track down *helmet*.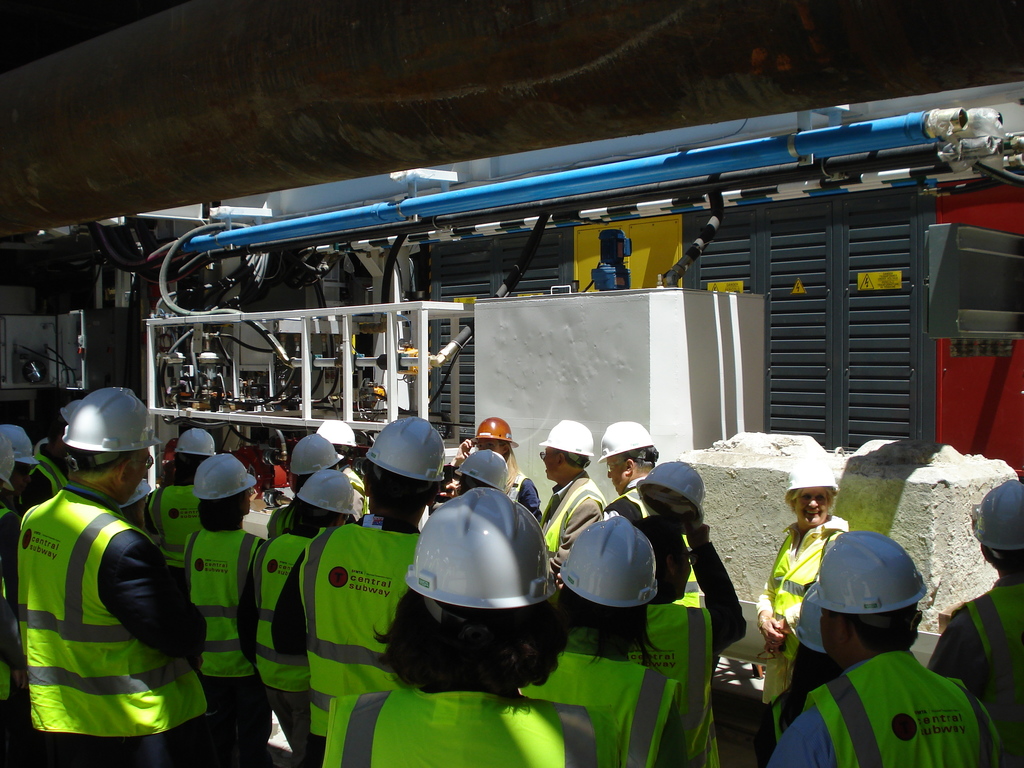
Tracked to (left=807, top=531, right=929, bottom=614).
